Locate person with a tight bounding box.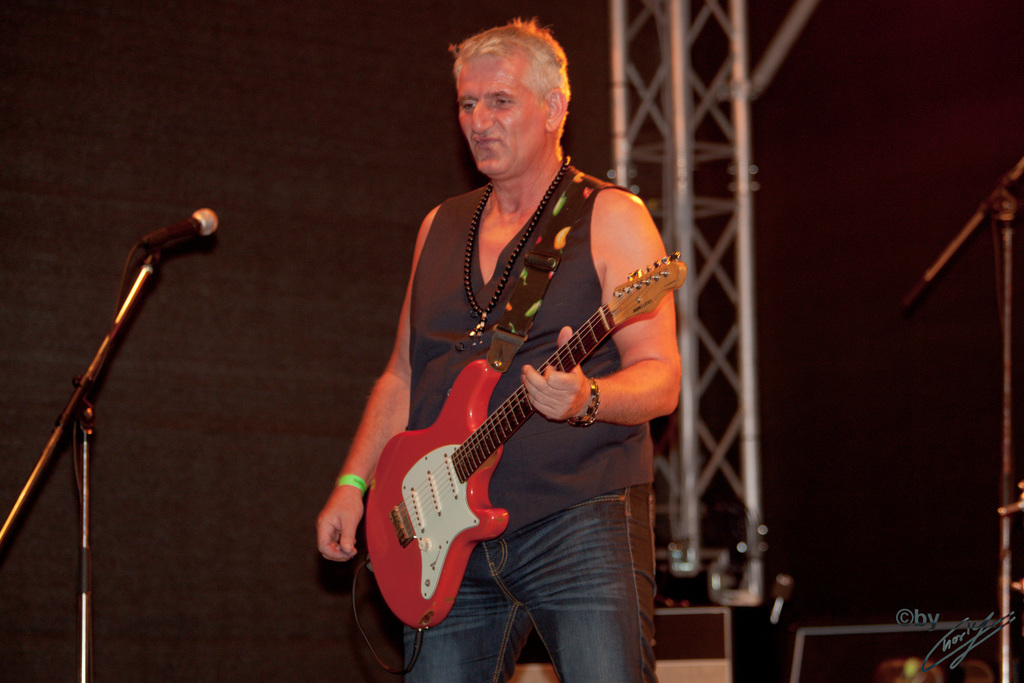
region(319, 19, 681, 682).
